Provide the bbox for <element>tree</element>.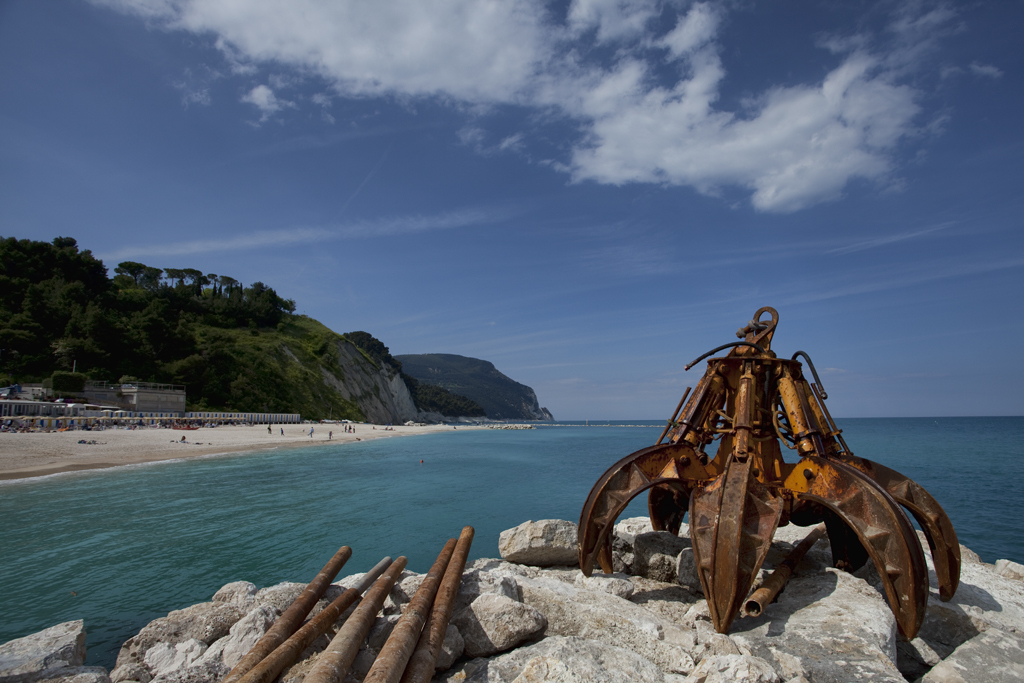
209,266,237,308.
